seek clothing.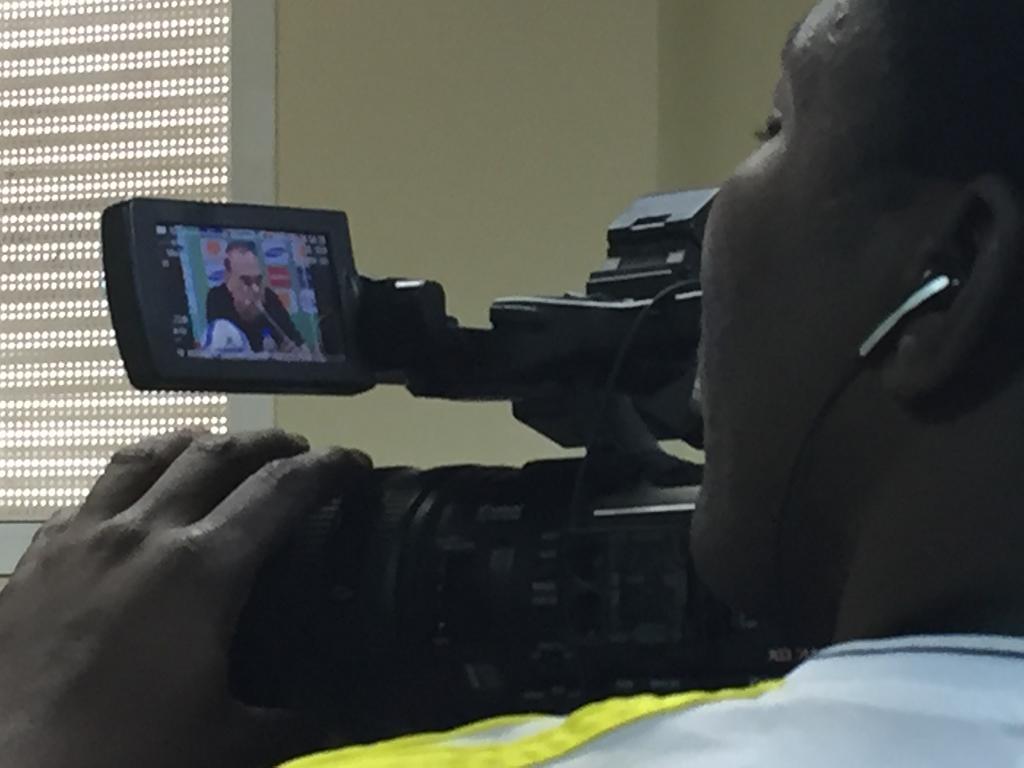
x1=280 y1=641 x2=1023 y2=767.
